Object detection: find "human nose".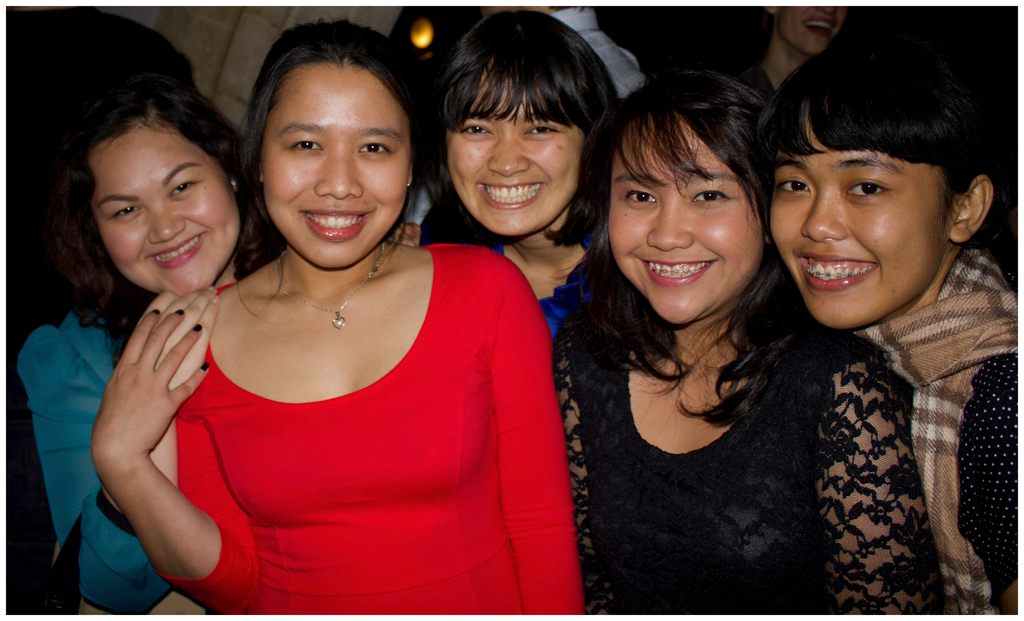
pyautogui.locateOnScreen(649, 199, 696, 248).
